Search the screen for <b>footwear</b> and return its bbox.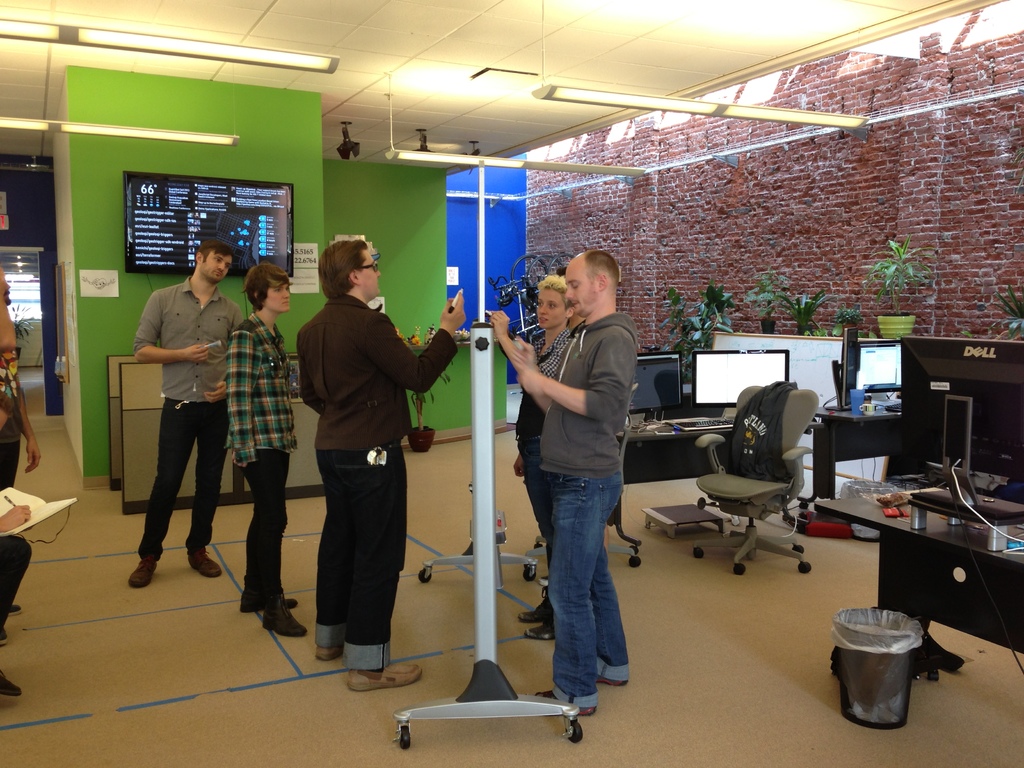
Found: 316:644:344:662.
